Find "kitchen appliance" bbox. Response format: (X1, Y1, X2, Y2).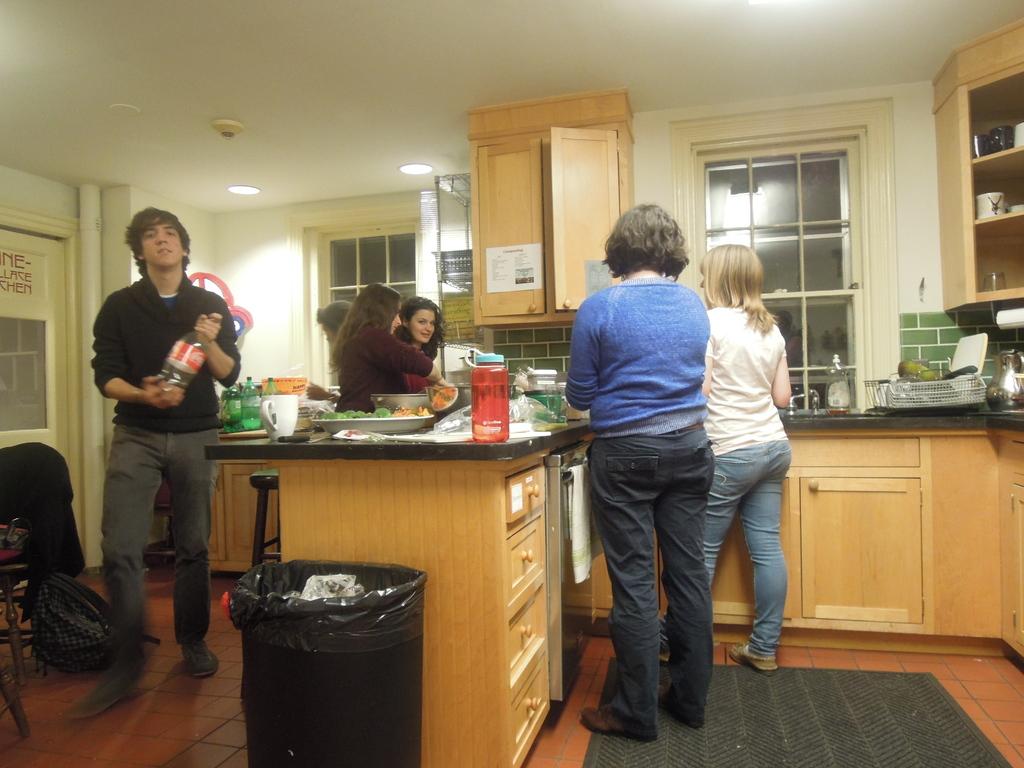
(232, 558, 424, 767).
